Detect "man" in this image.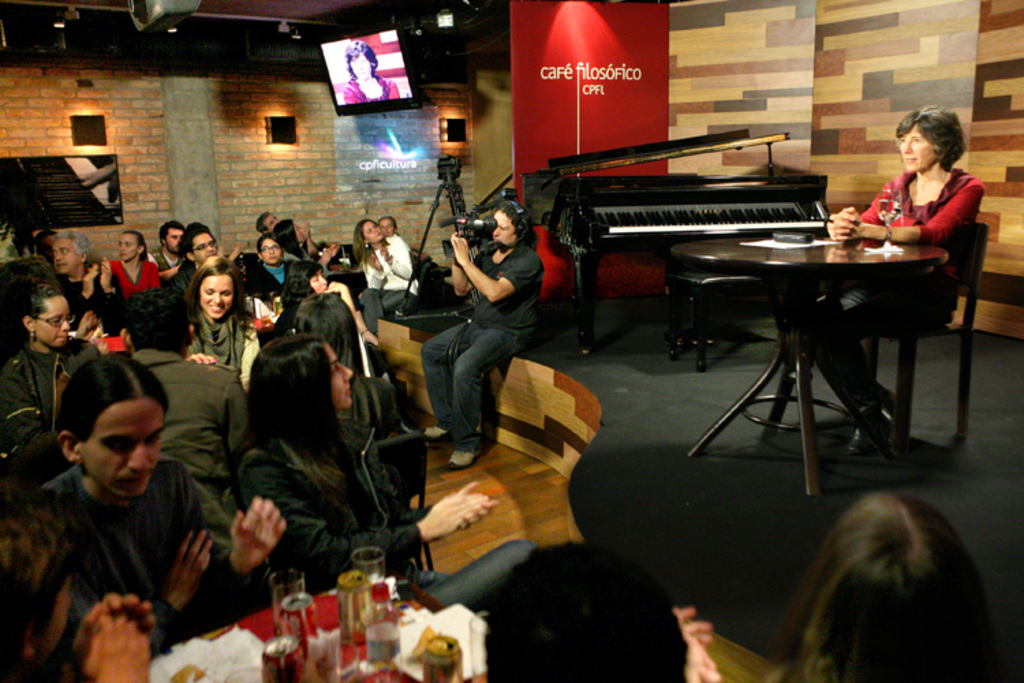
Detection: BBox(415, 202, 558, 469).
